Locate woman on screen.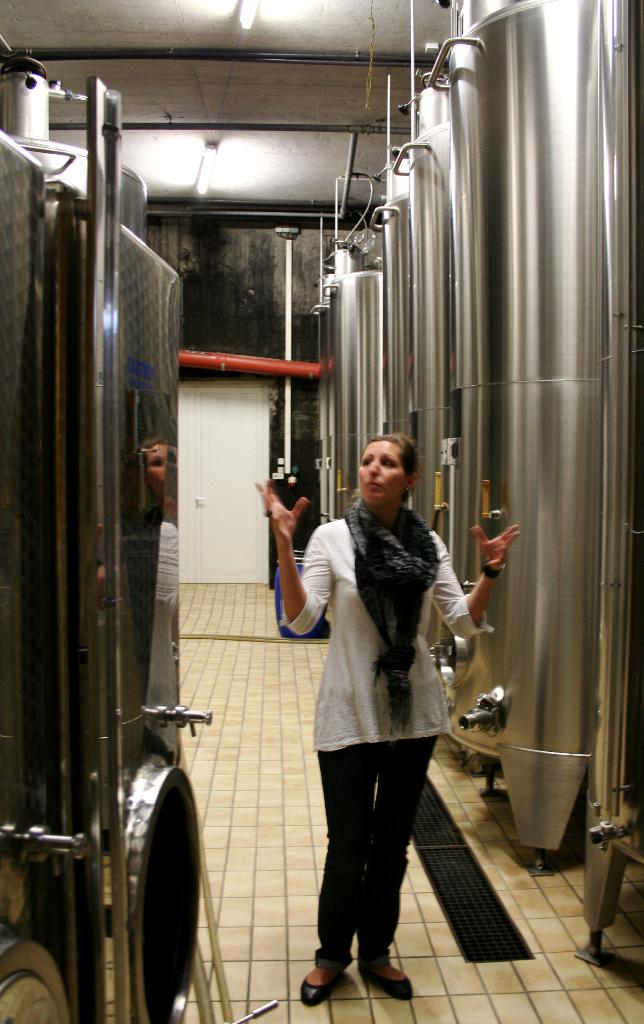
On screen at x1=285, y1=435, x2=487, y2=990.
